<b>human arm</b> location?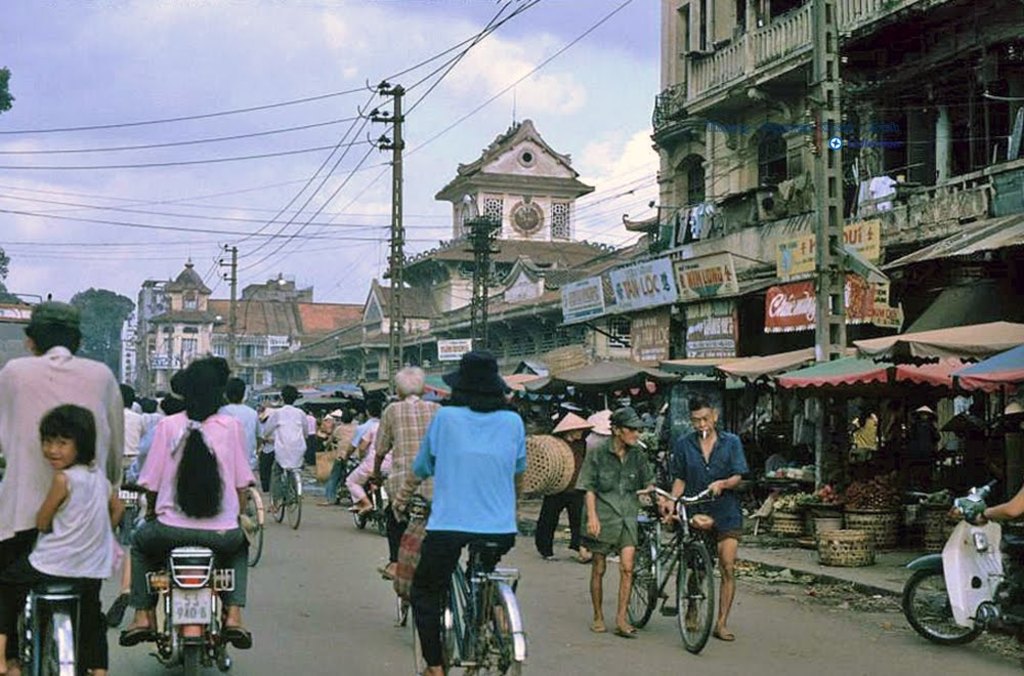
298, 411, 310, 437
